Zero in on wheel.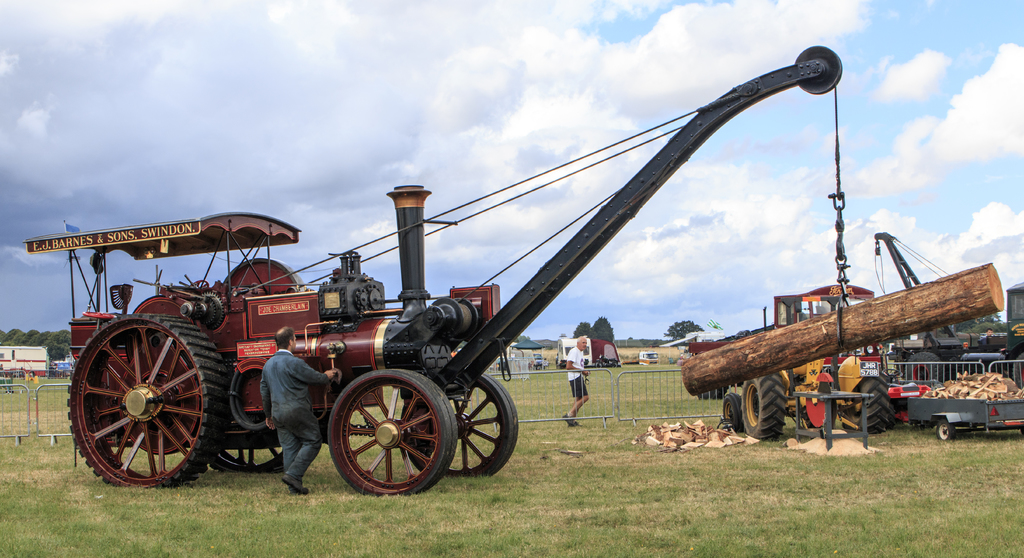
Zeroed in: <box>207,447,286,473</box>.
